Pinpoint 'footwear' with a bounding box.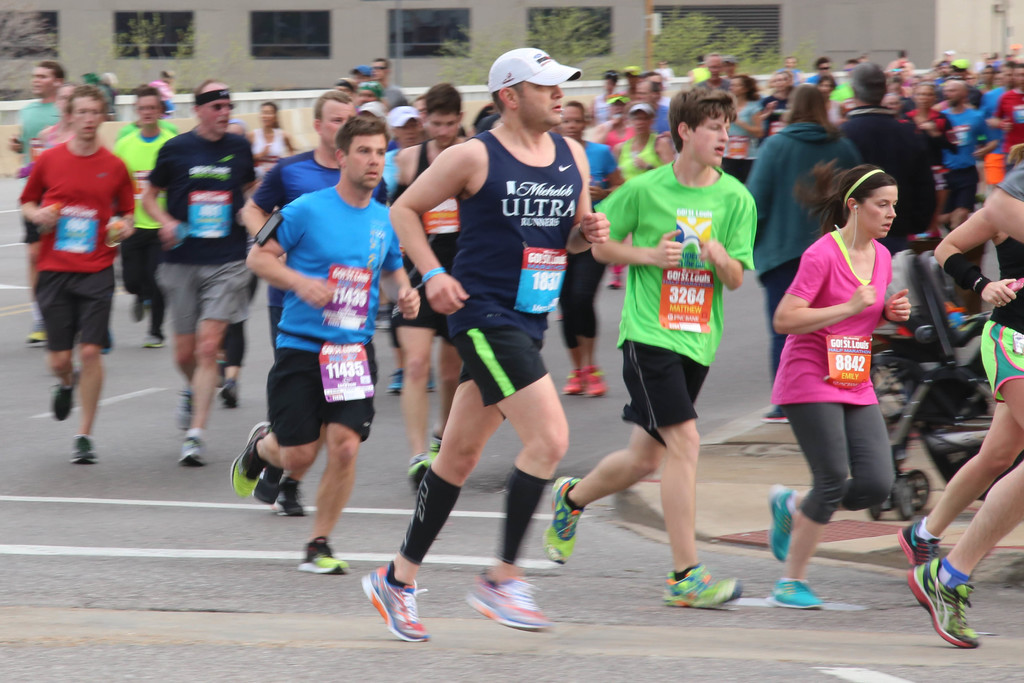
271,483,308,520.
